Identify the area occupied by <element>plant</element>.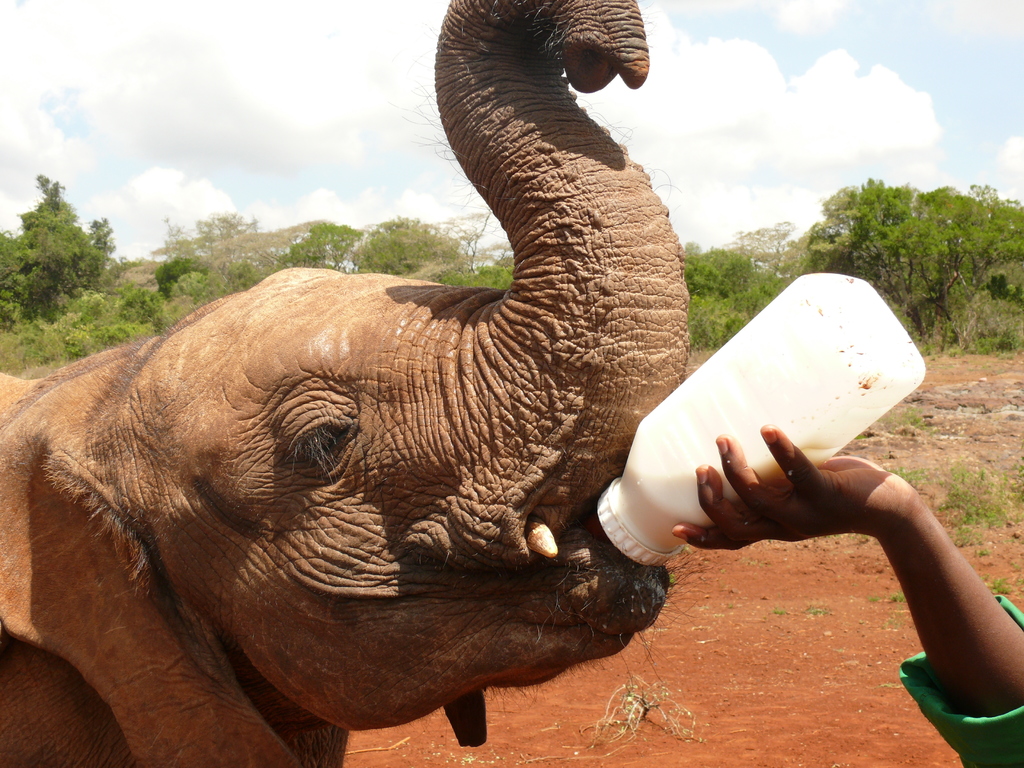
Area: 977:572:1021:598.
